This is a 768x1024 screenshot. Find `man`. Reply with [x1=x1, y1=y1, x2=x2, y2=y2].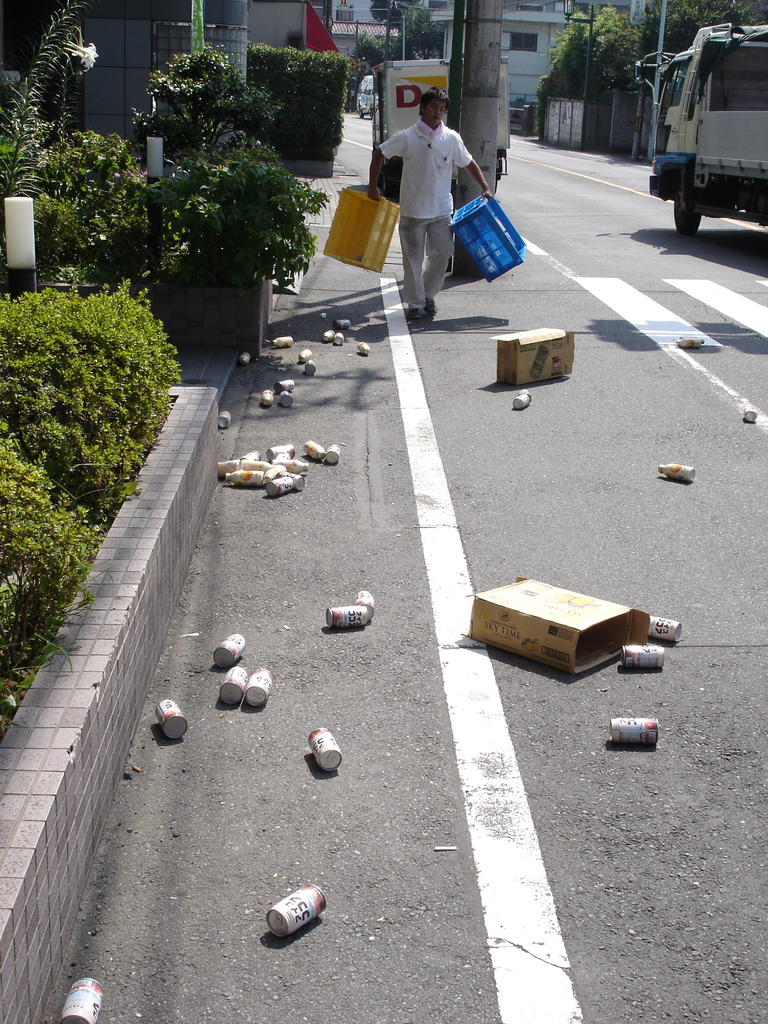
[x1=380, y1=84, x2=493, y2=294].
